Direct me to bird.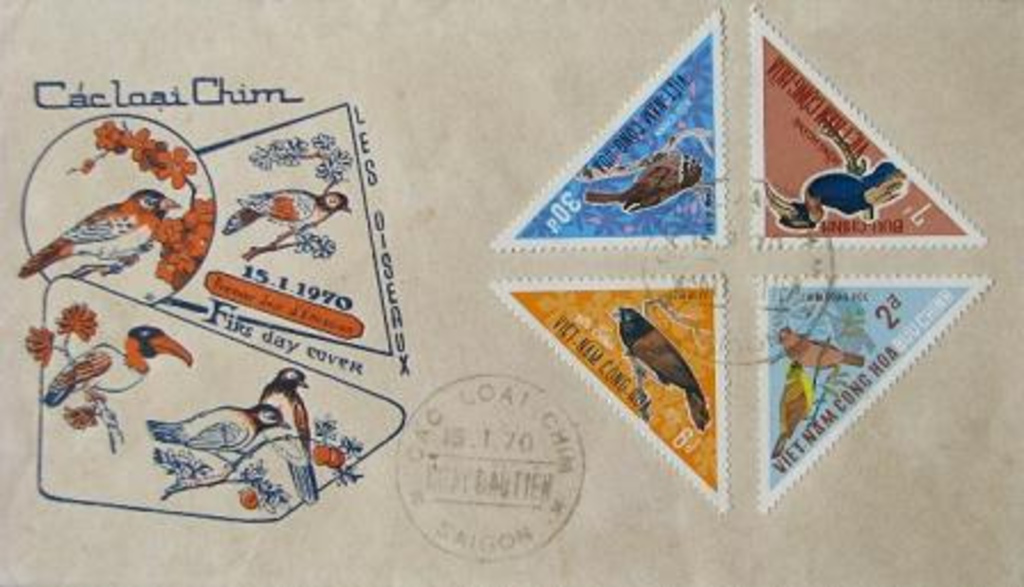
Direction: Rect(39, 315, 194, 423).
